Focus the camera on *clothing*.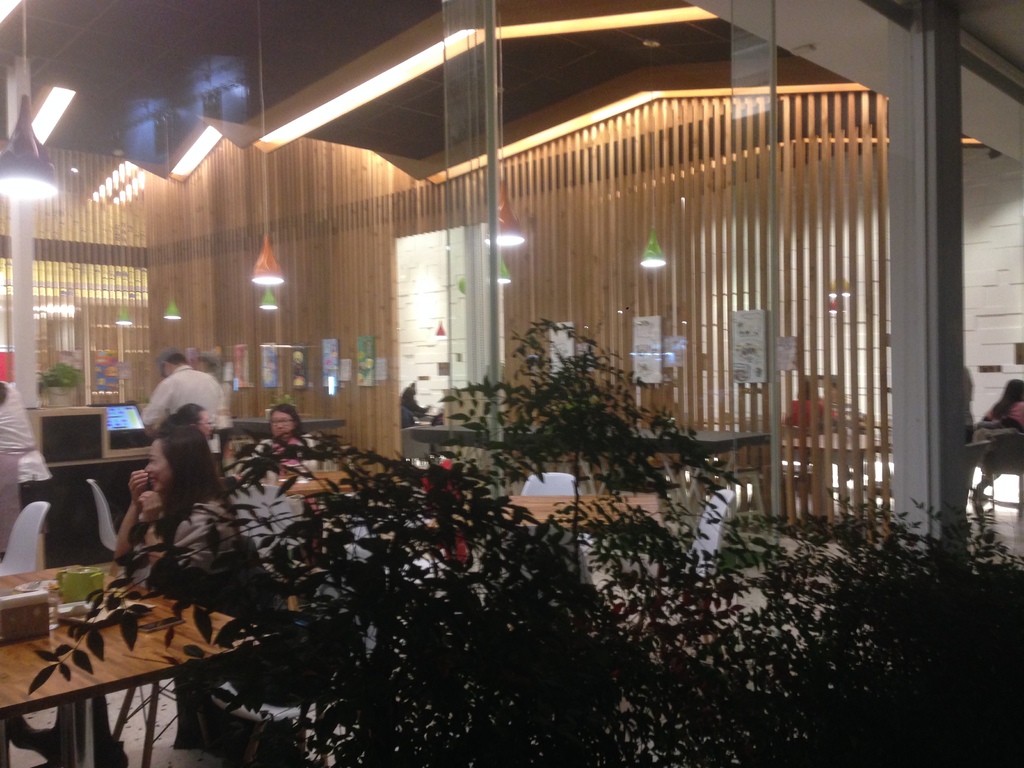
Focus region: locate(131, 346, 216, 464).
